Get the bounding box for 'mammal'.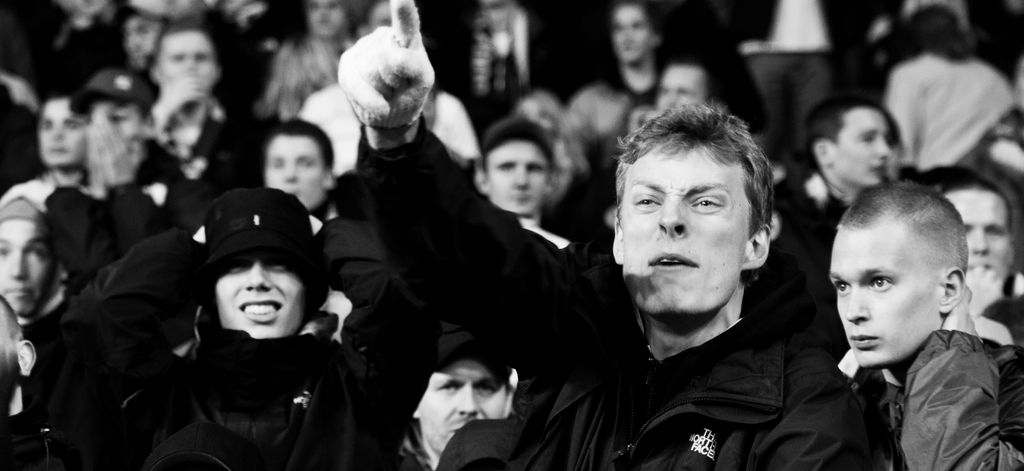
{"left": 146, "top": 22, "right": 231, "bottom": 202}.
